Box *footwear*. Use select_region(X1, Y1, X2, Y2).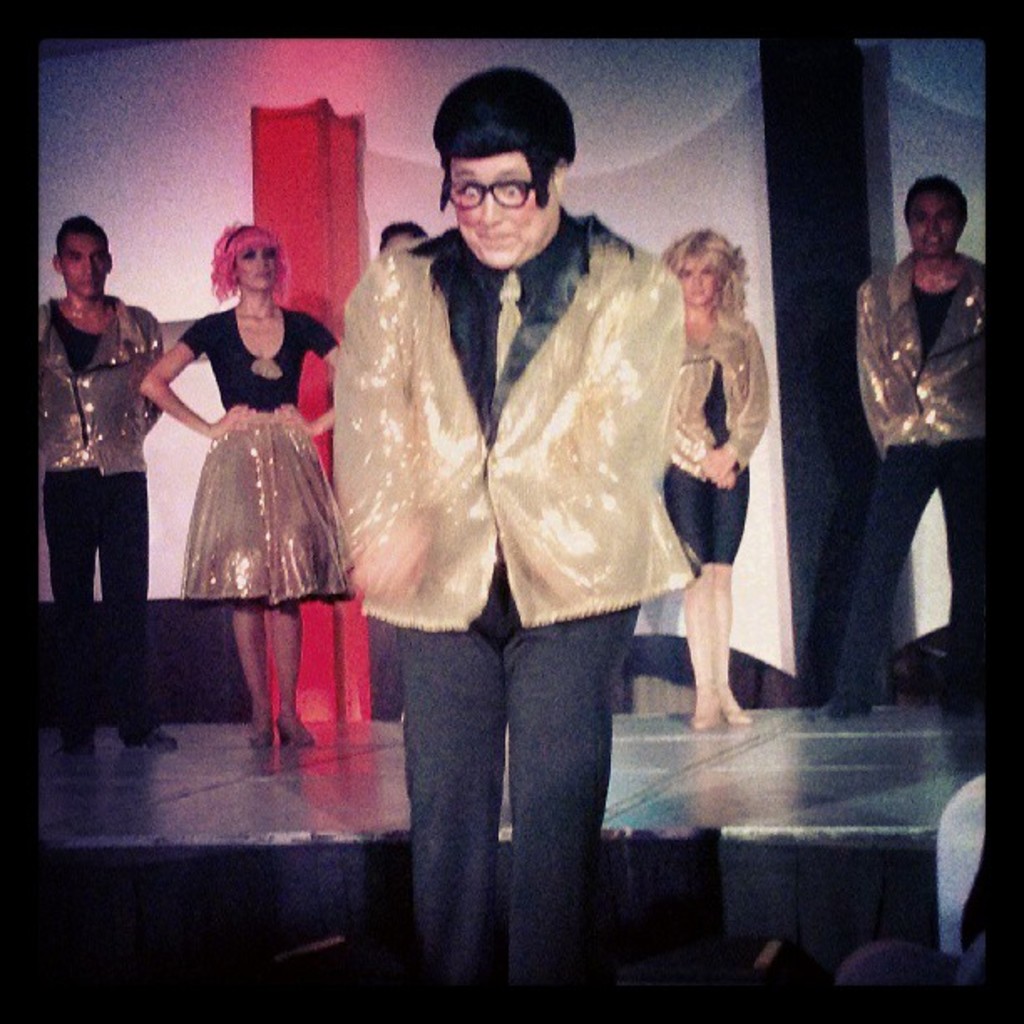
select_region(109, 711, 176, 743).
